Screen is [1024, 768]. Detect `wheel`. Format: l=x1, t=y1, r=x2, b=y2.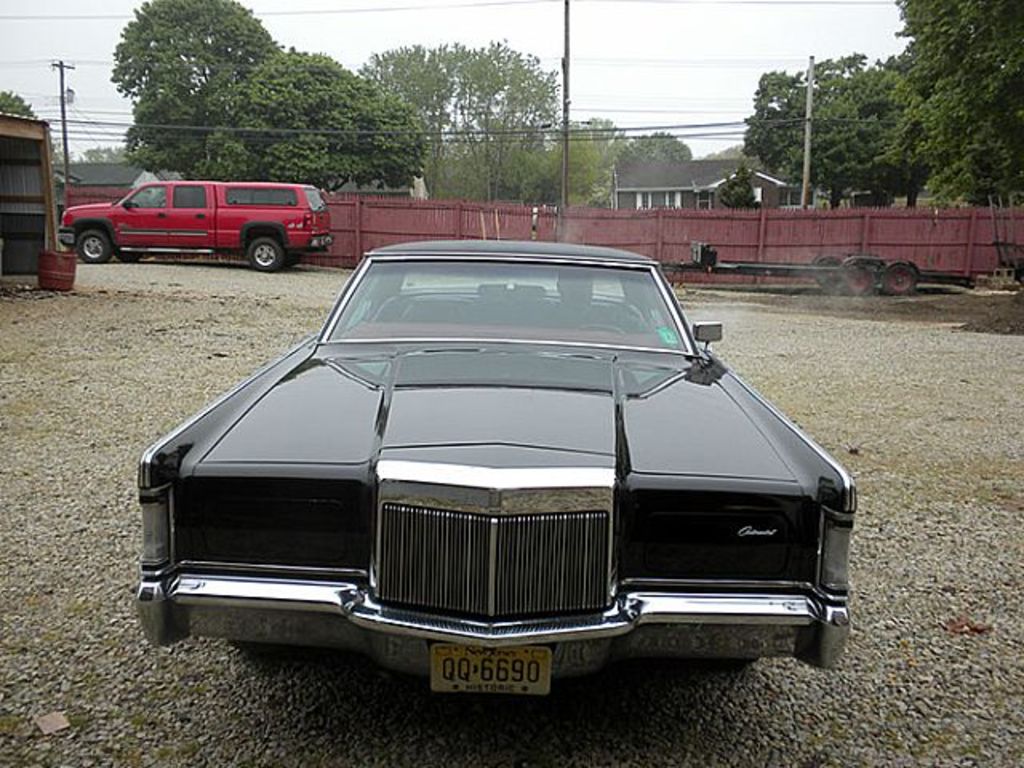
l=250, t=238, r=286, b=272.
